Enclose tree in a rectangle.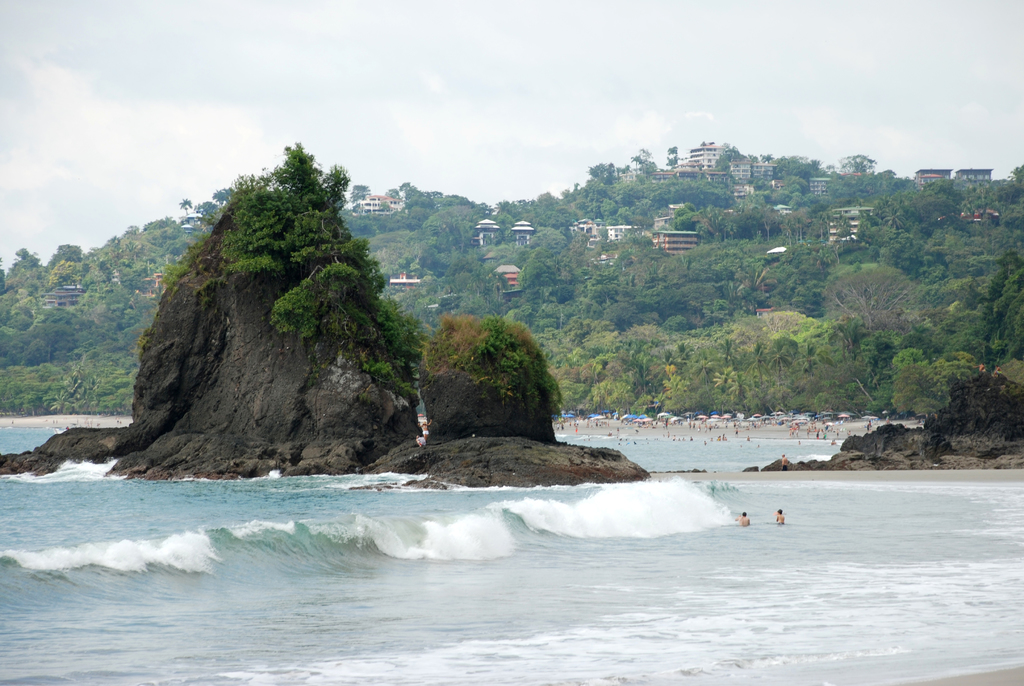
bbox=[820, 260, 929, 332].
